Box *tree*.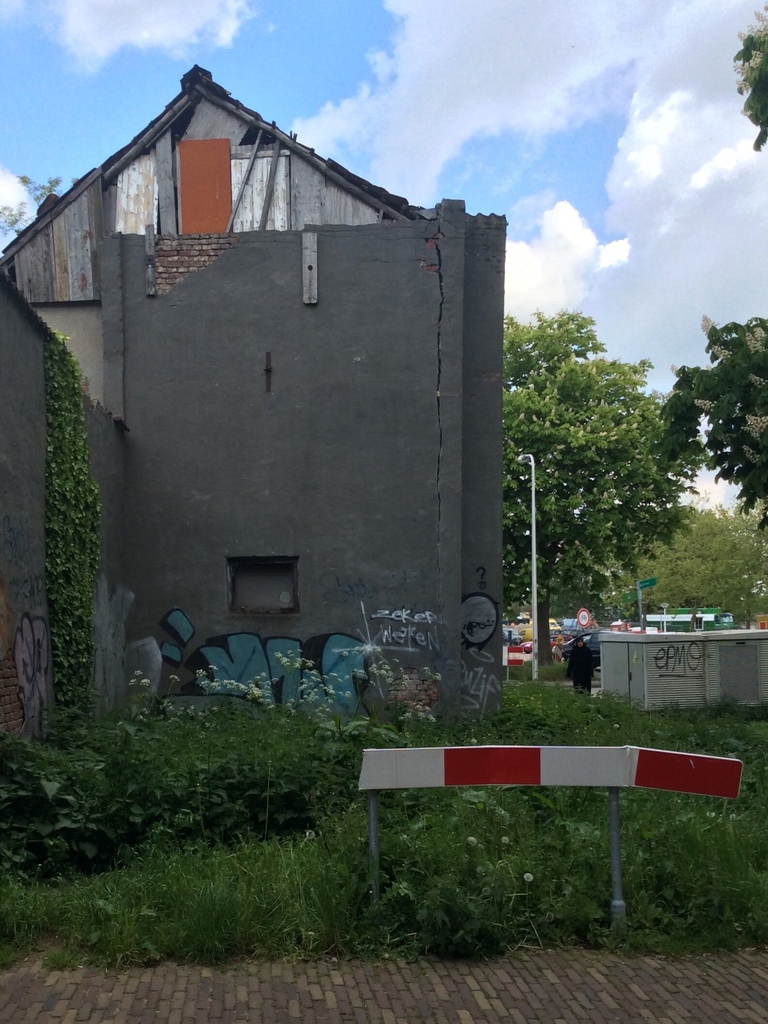
crop(671, 315, 767, 538).
